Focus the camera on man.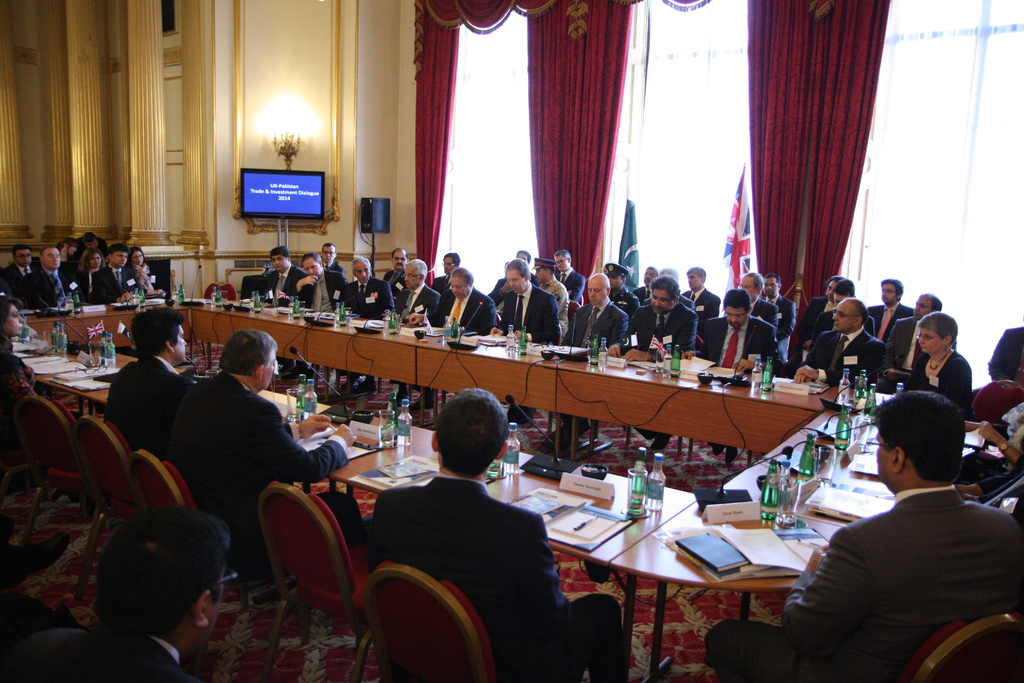
Focus region: {"x1": 789, "y1": 277, "x2": 843, "y2": 343}.
